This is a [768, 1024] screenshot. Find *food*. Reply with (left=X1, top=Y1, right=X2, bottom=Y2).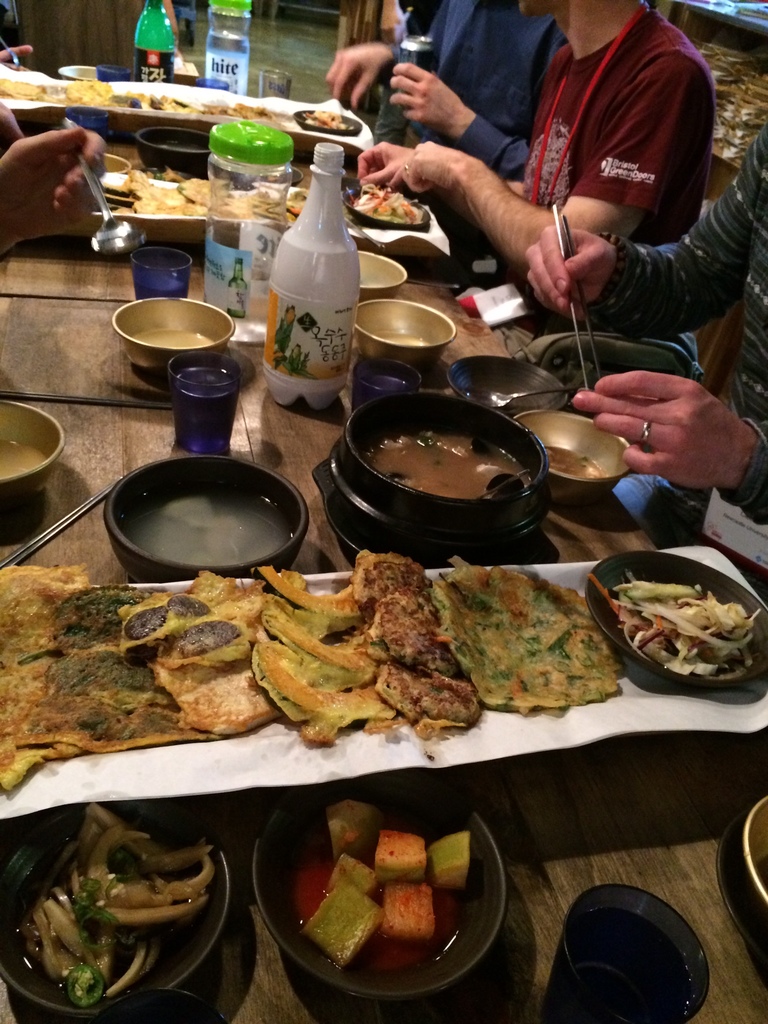
(left=116, top=169, right=319, bottom=227).
